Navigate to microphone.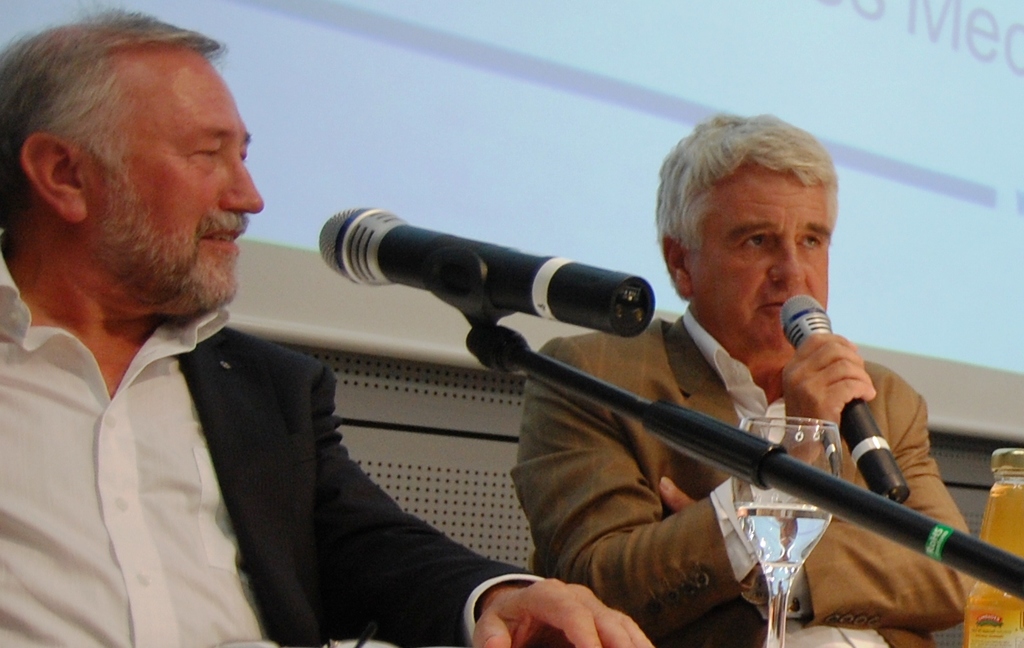
Navigation target: 296, 197, 660, 340.
